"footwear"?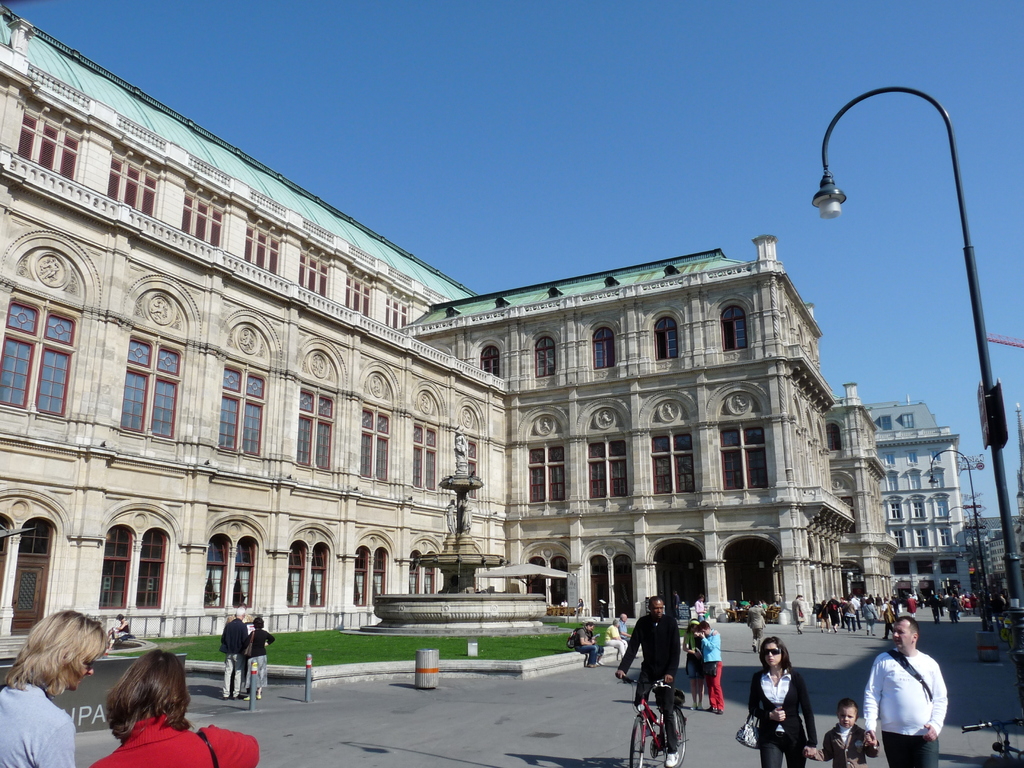
bbox=[242, 696, 250, 703]
